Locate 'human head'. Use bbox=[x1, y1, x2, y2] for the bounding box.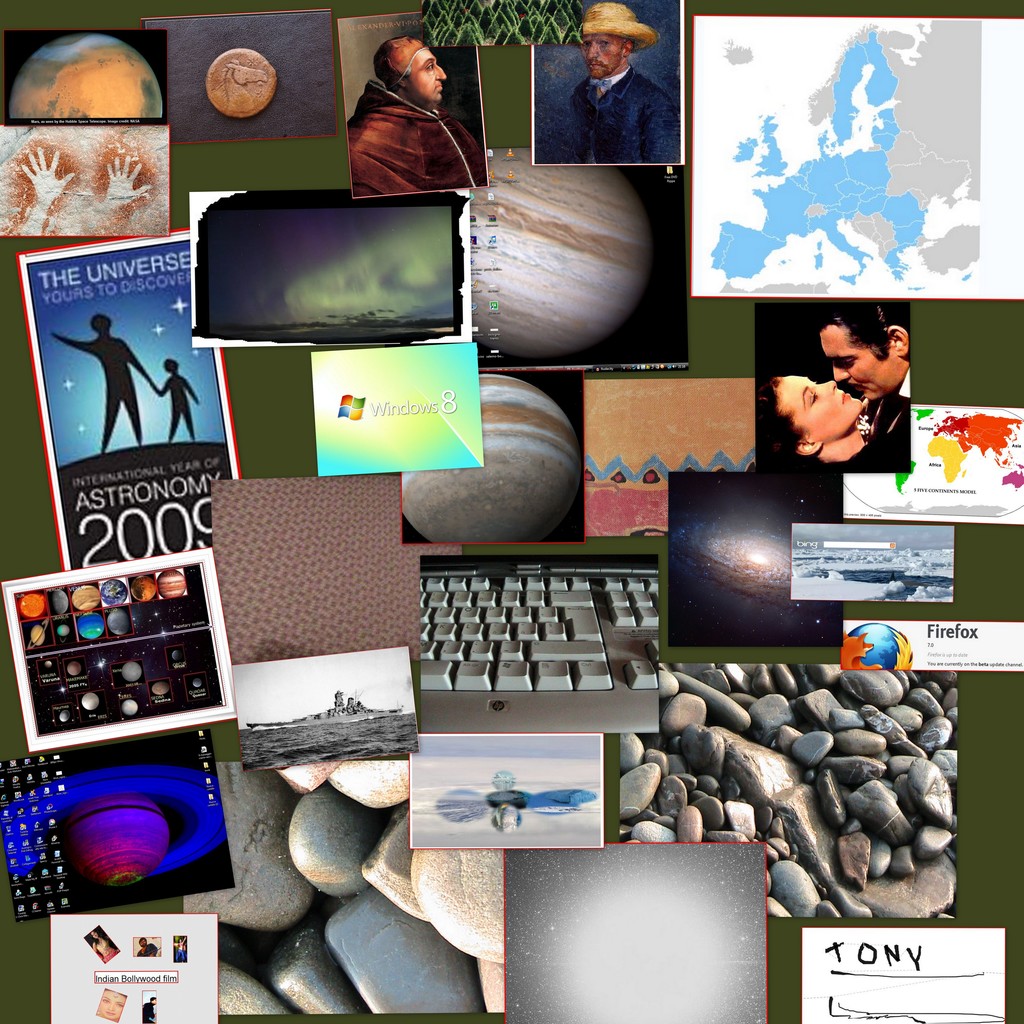
bbox=[764, 371, 862, 454].
